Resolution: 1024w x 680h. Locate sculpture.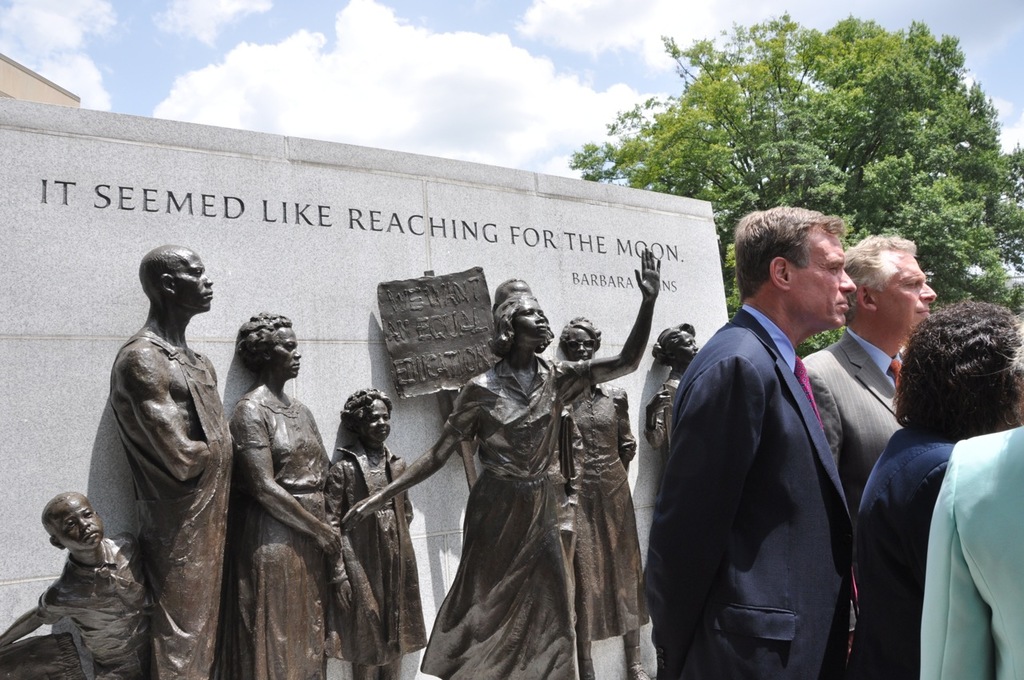
229:311:357:679.
